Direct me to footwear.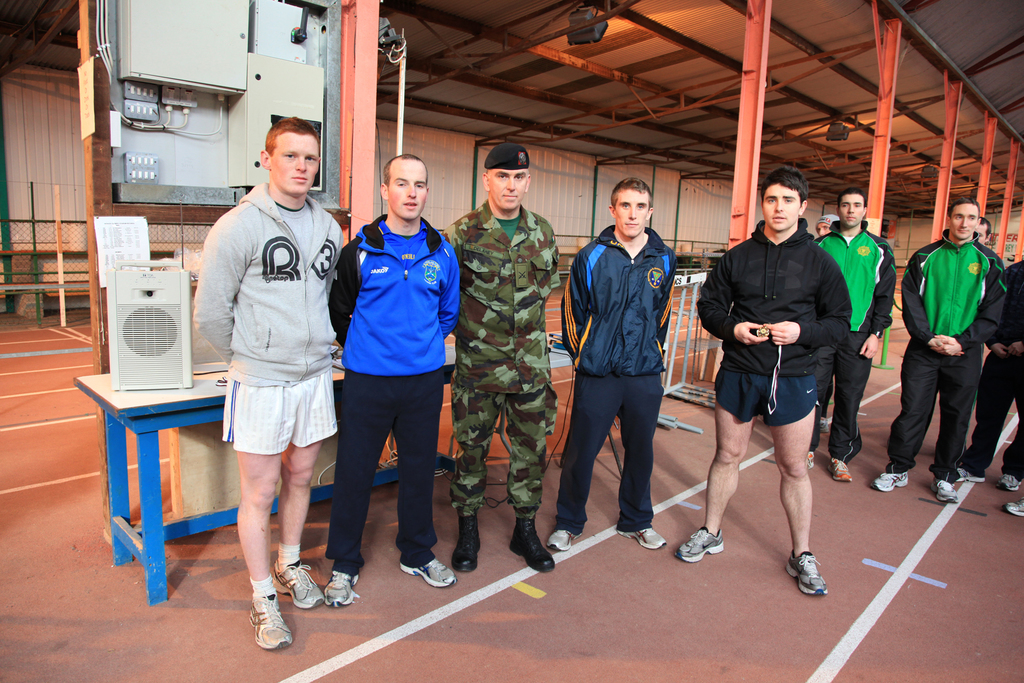
Direction: (316,569,360,614).
